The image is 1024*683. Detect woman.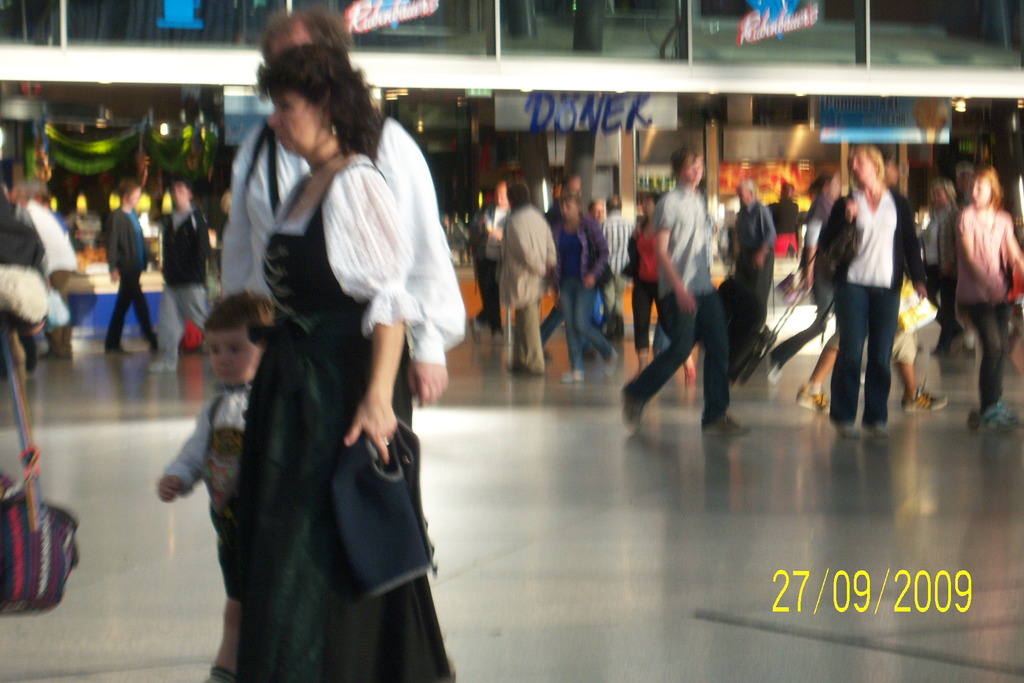
Detection: [left=108, top=169, right=160, bottom=352].
